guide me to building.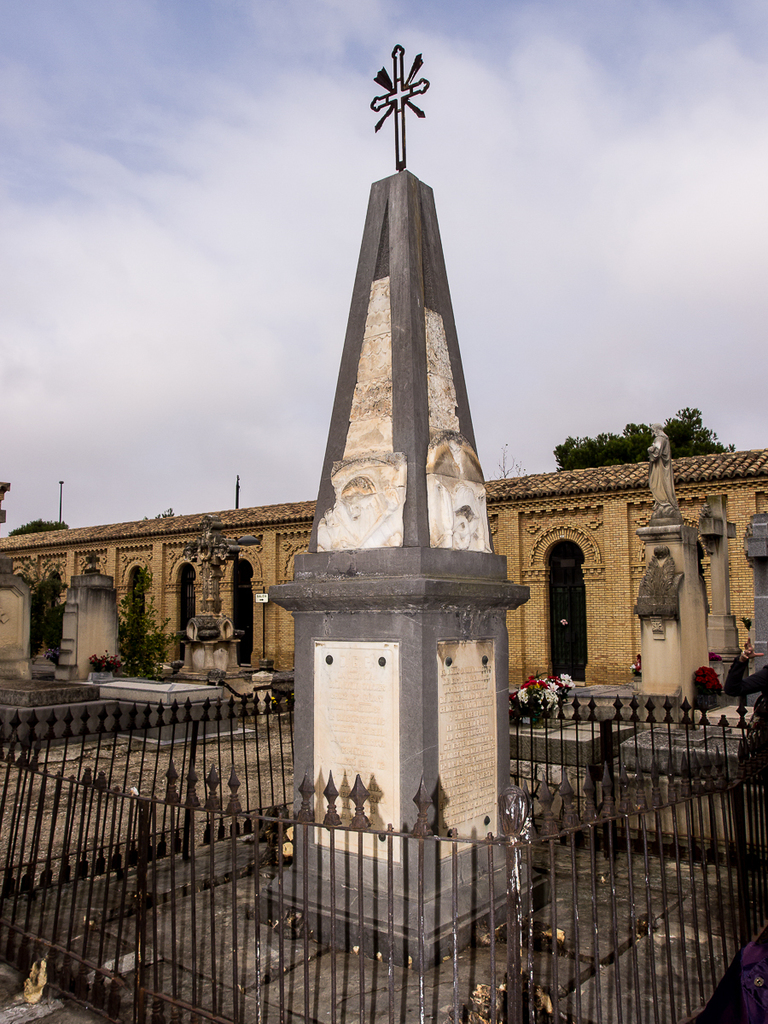
Guidance: bbox=(0, 441, 766, 687).
